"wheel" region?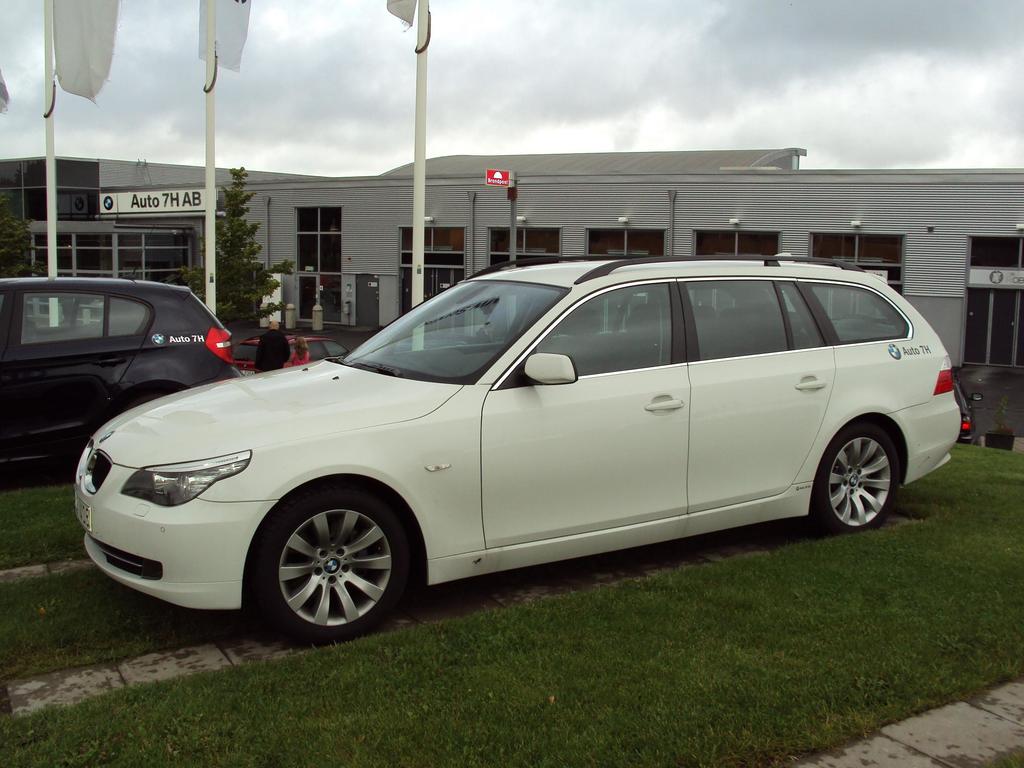
select_region(812, 424, 893, 532)
